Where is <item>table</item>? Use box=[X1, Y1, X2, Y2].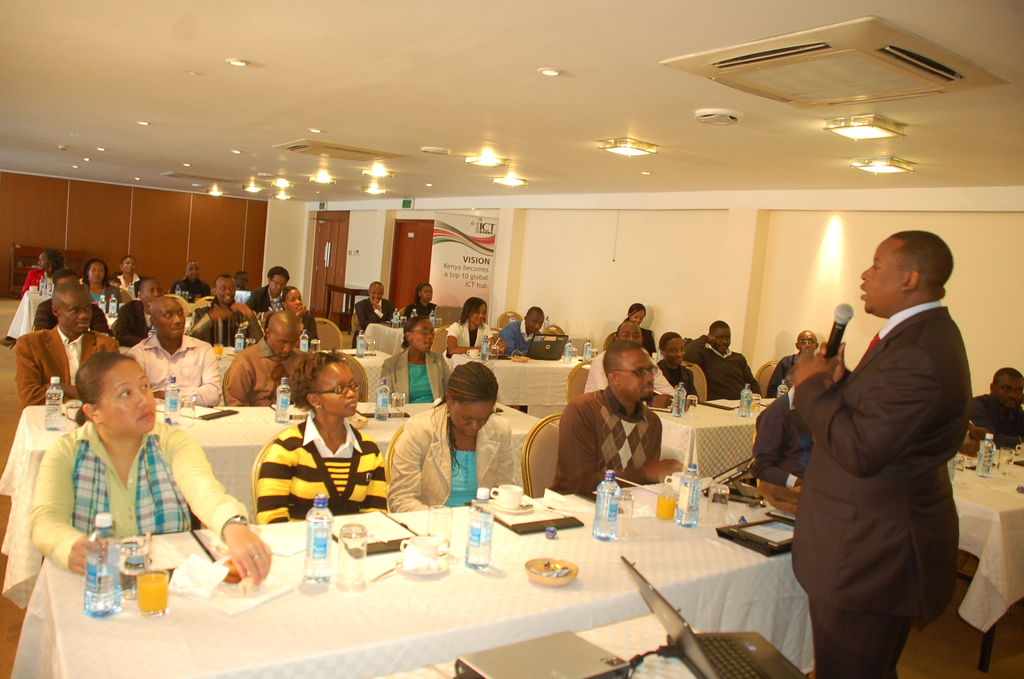
box=[362, 322, 410, 356].
